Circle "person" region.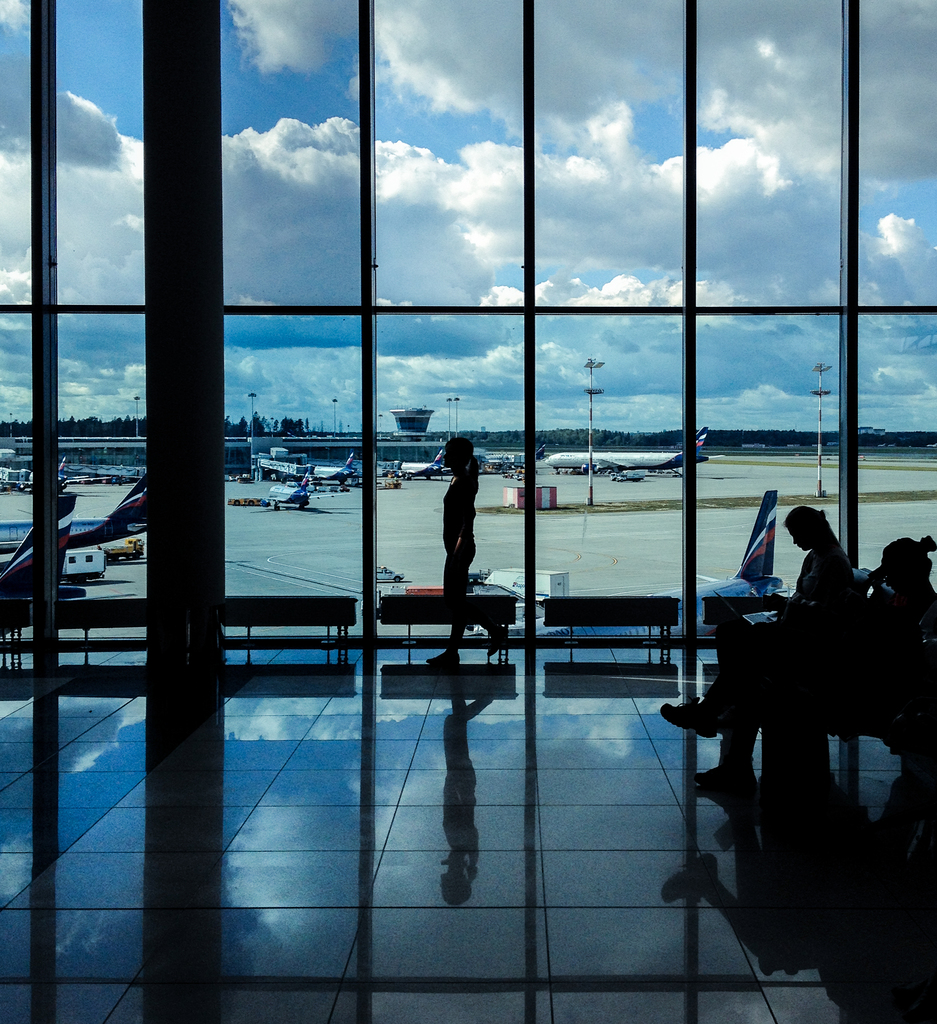
Region: bbox=[657, 535, 936, 803].
